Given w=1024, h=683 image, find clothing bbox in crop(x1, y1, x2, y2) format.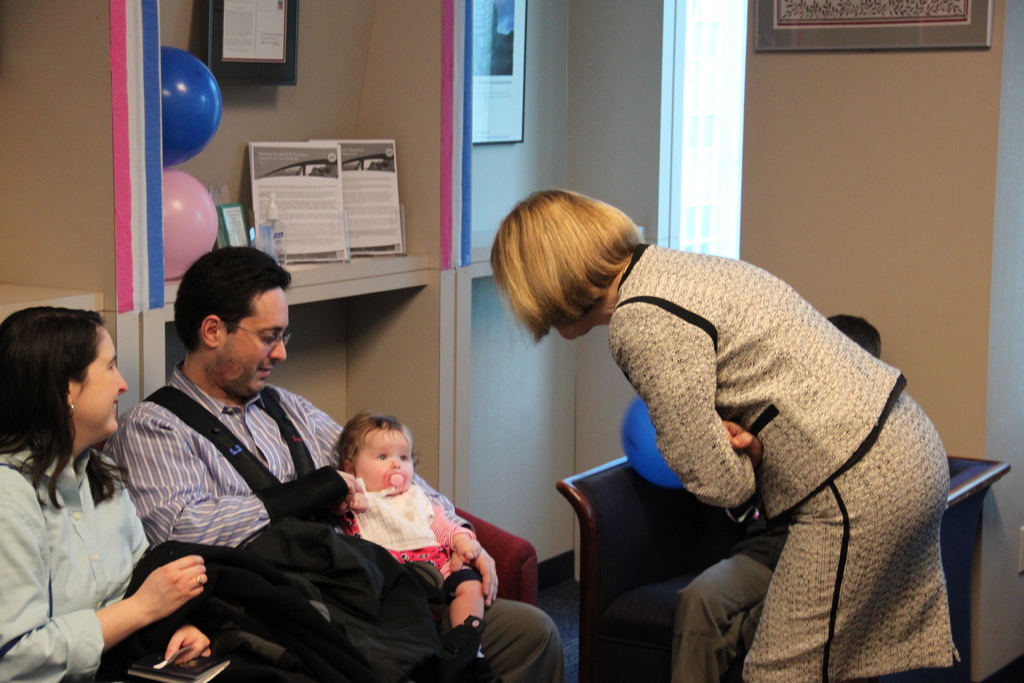
crop(671, 502, 787, 682).
